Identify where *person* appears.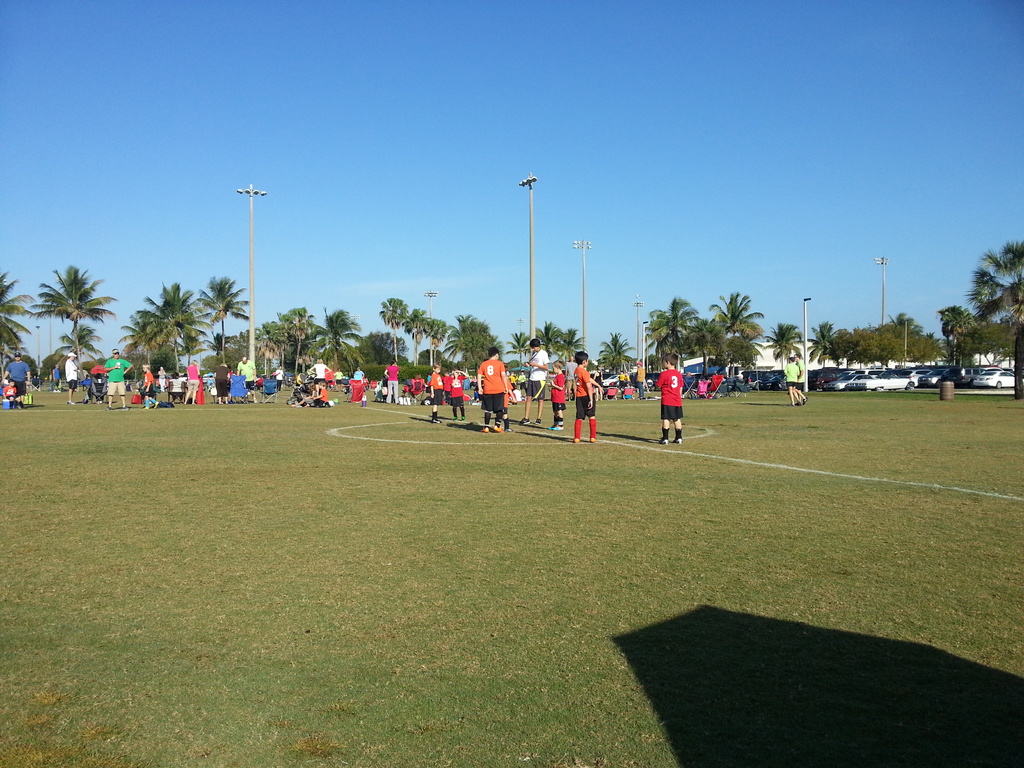
Appears at [left=313, top=358, right=332, bottom=380].
